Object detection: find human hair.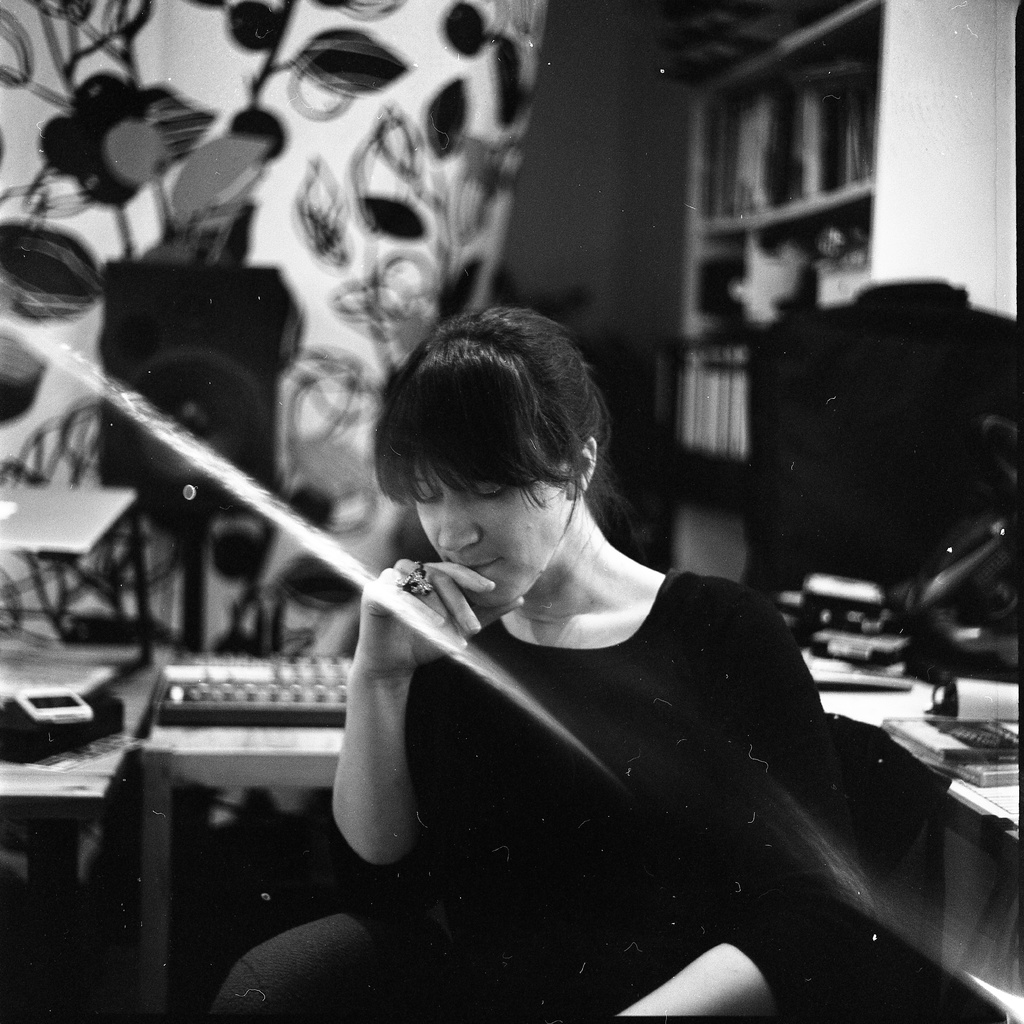
{"left": 358, "top": 307, "right": 630, "bottom": 541}.
